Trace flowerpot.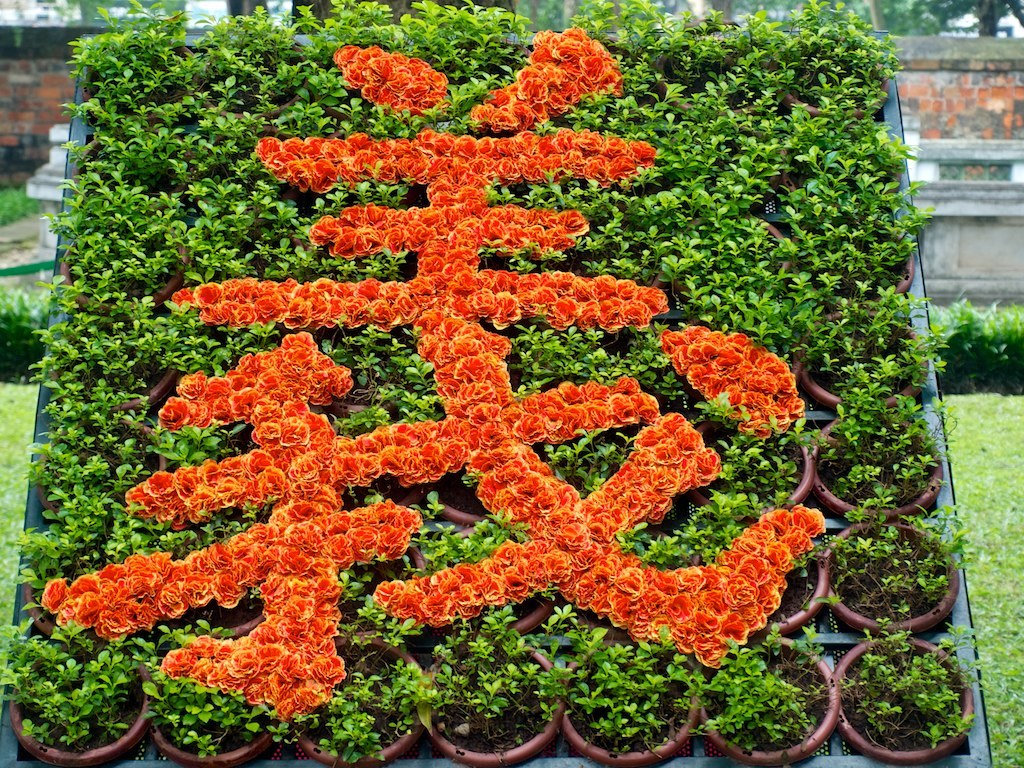
Traced to {"left": 424, "top": 641, "right": 559, "bottom": 766}.
